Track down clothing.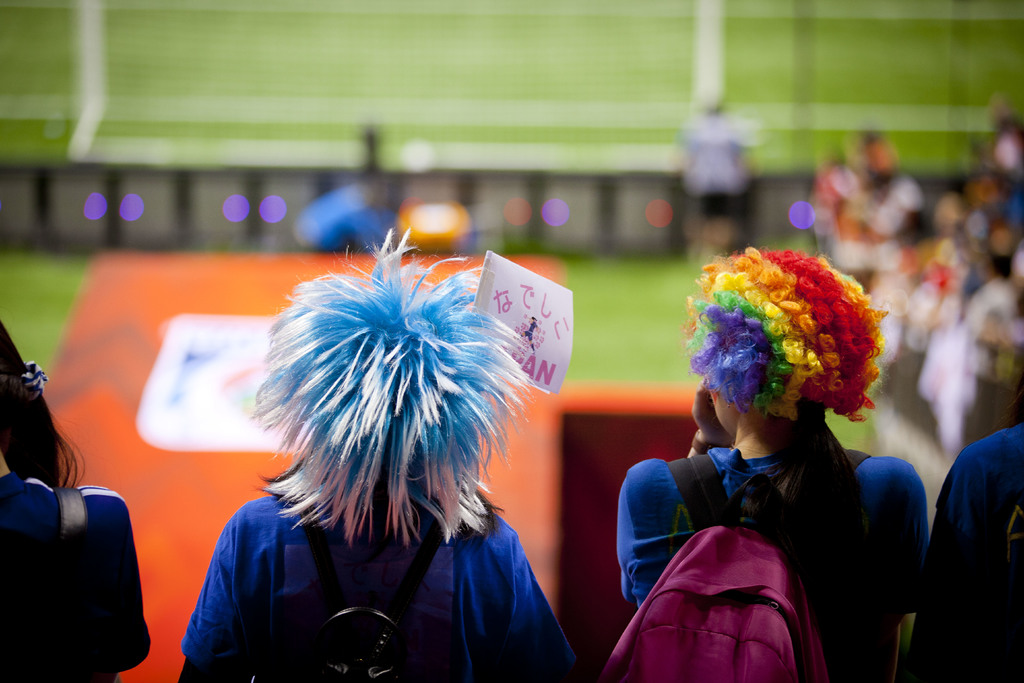
Tracked to 180:488:580:682.
